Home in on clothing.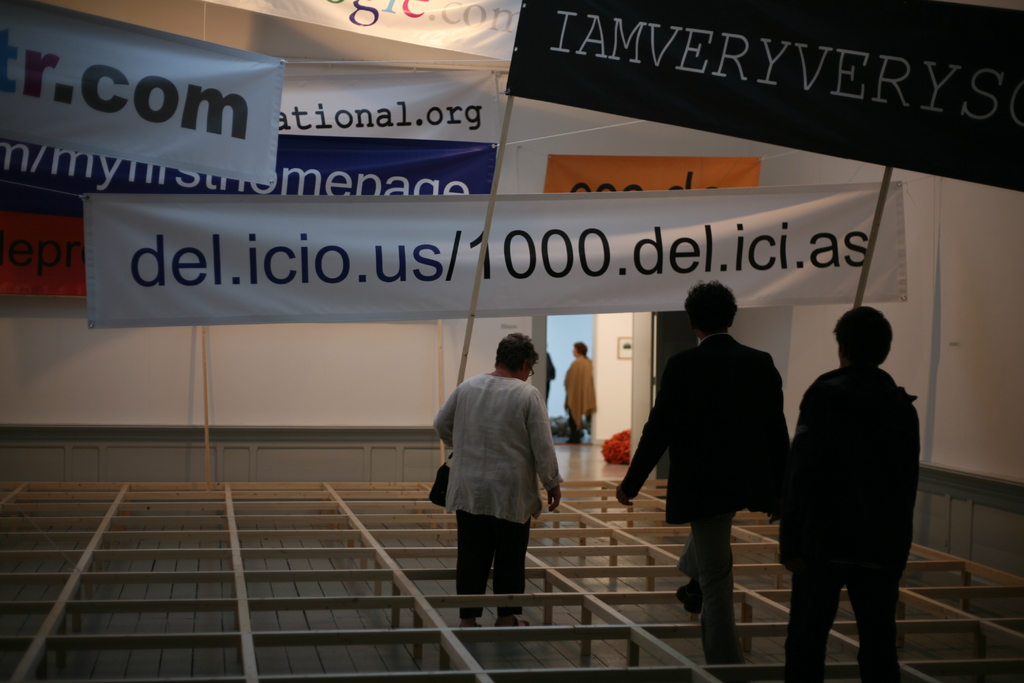
Homed in at detection(561, 352, 601, 441).
